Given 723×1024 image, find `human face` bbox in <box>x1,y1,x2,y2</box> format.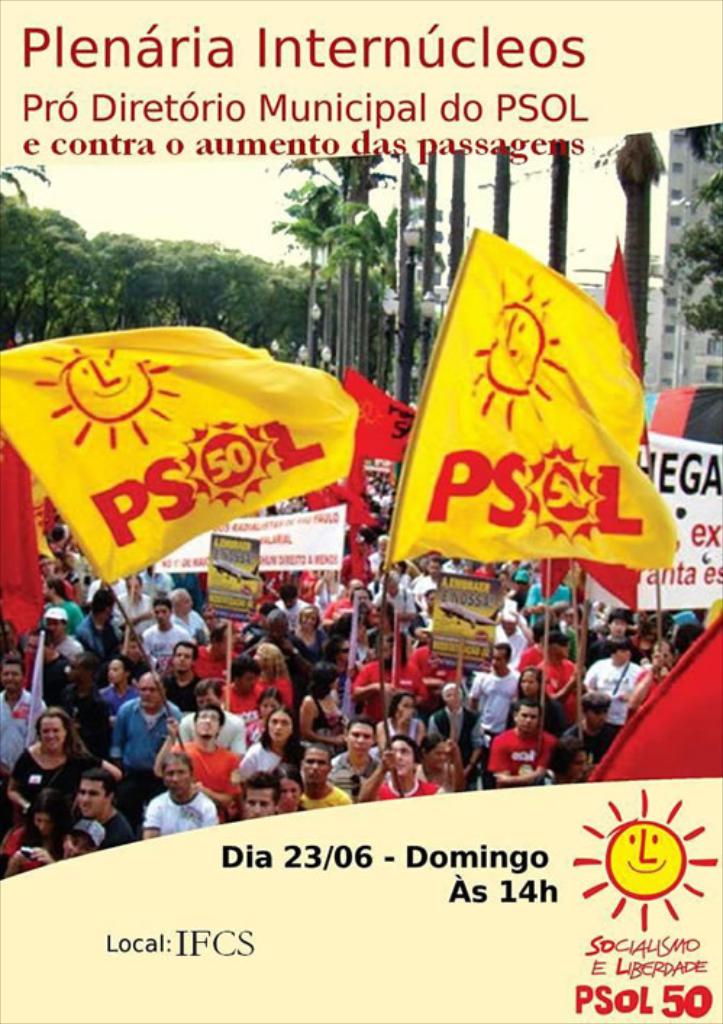
<box>275,778,298,815</box>.
